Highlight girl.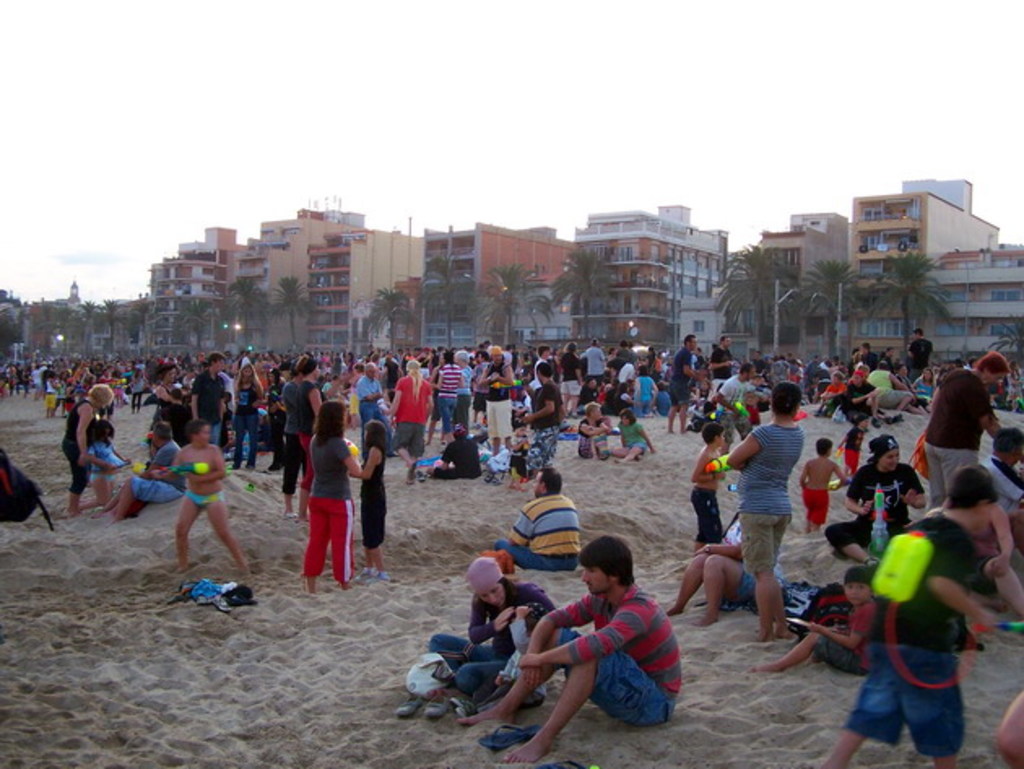
Highlighted region: detection(348, 421, 392, 582).
